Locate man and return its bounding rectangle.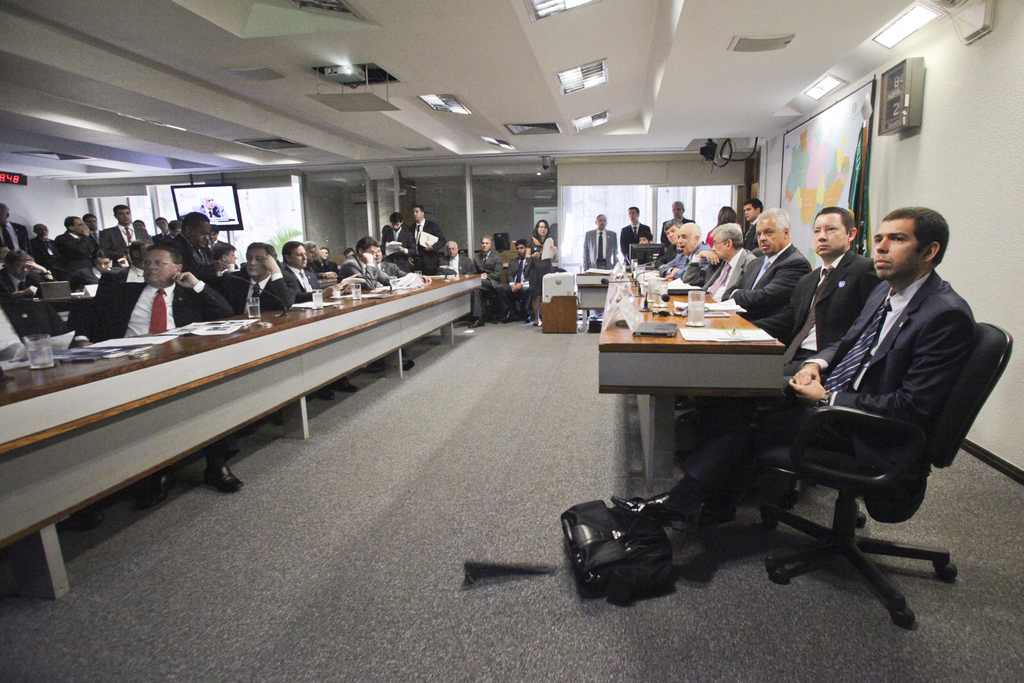
bbox=[745, 207, 876, 365].
